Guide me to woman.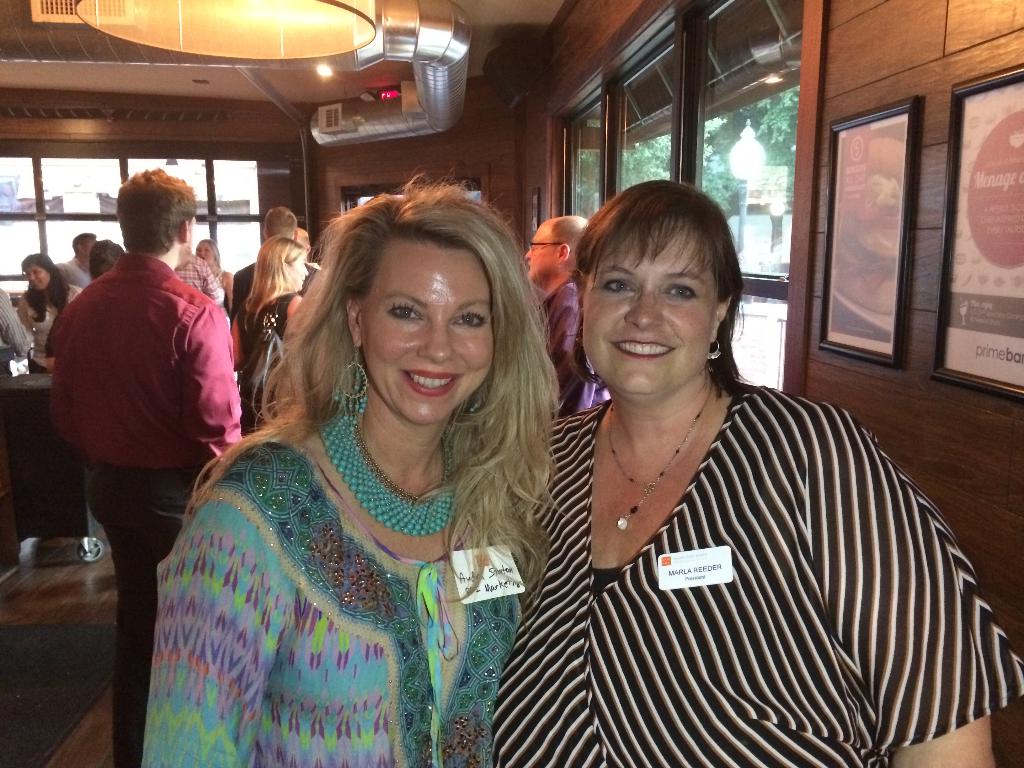
Guidance: 156/169/580/767.
